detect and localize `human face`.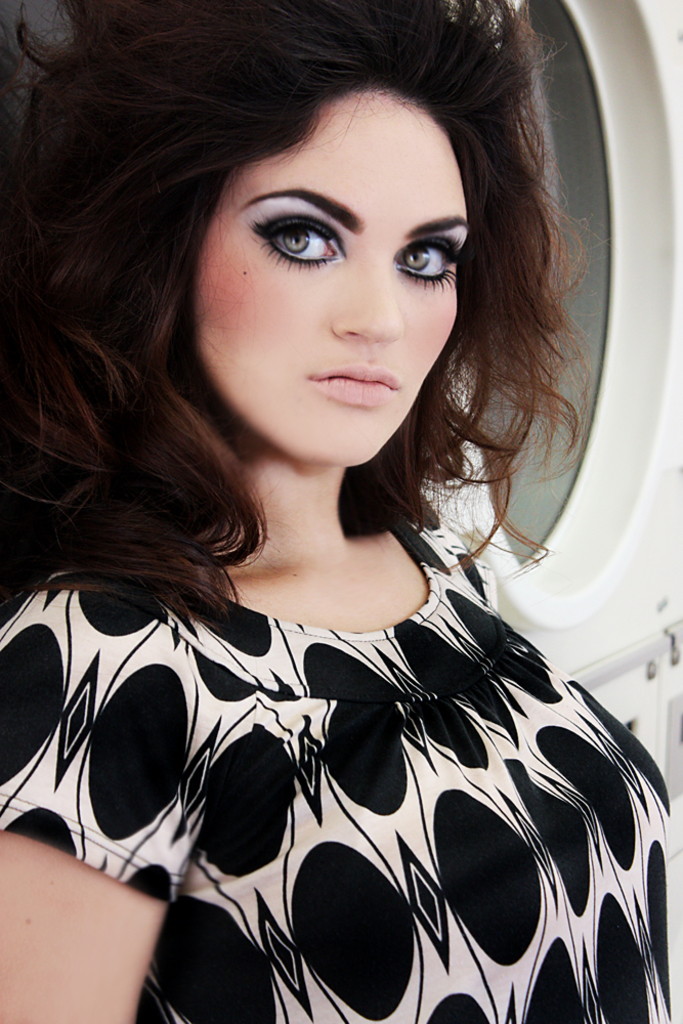
Localized at 197 89 467 476.
